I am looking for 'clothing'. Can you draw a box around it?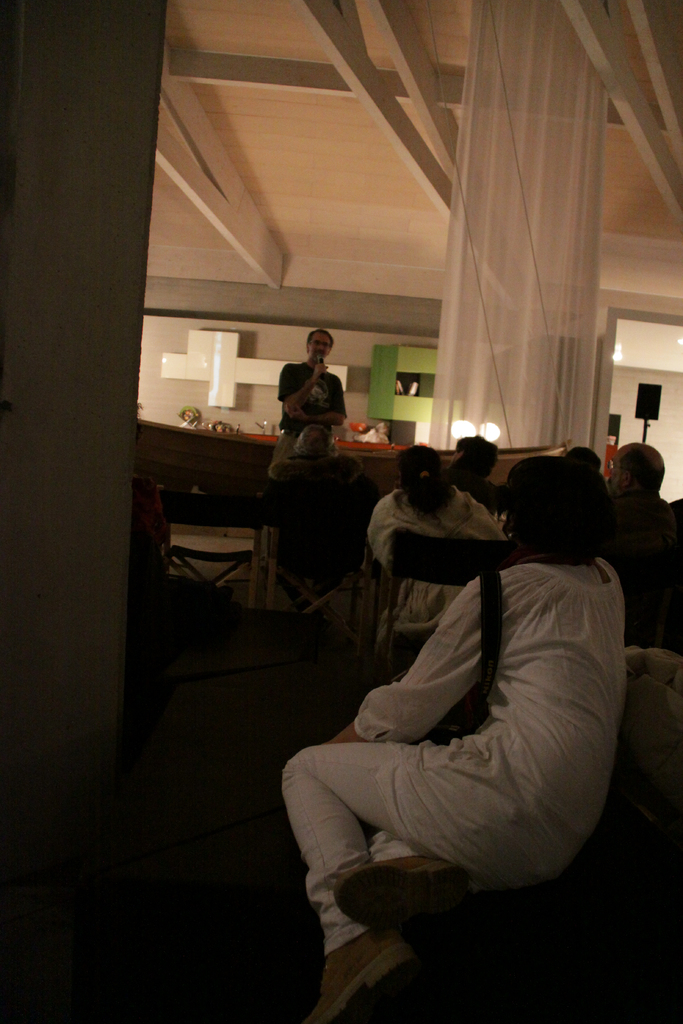
Sure, the bounding box is pyautogui.locateOnScreen(369, 476, 500, 671).
